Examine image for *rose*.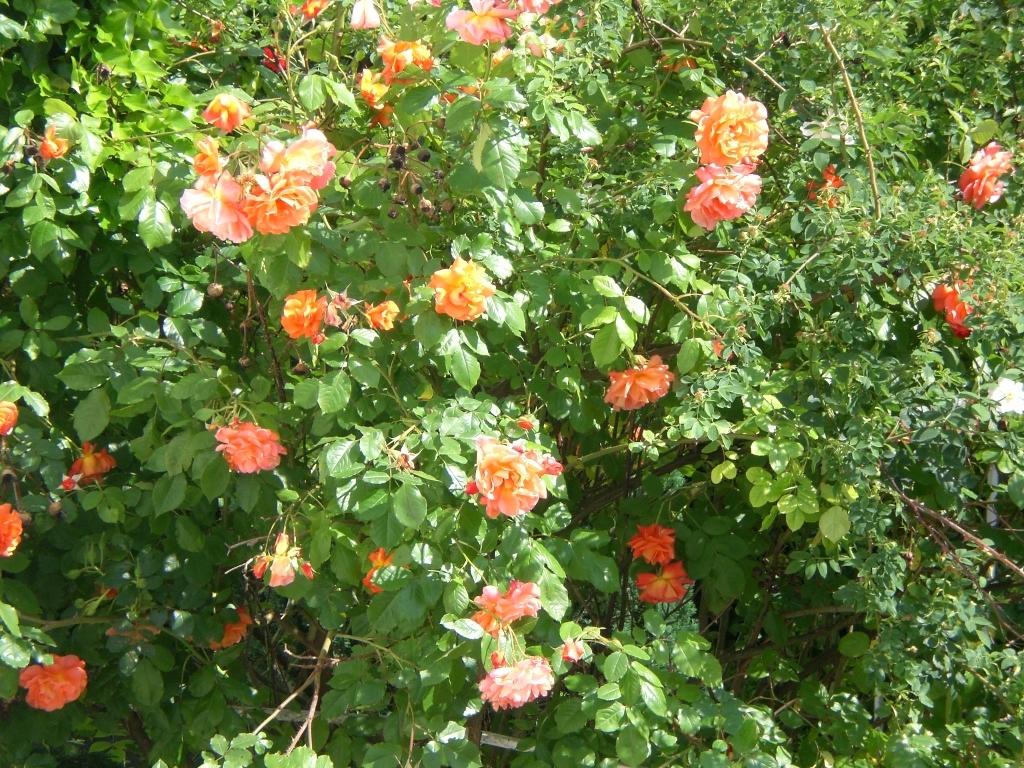
Examination result: [left=682, top=163, right=765, bottom=233].
